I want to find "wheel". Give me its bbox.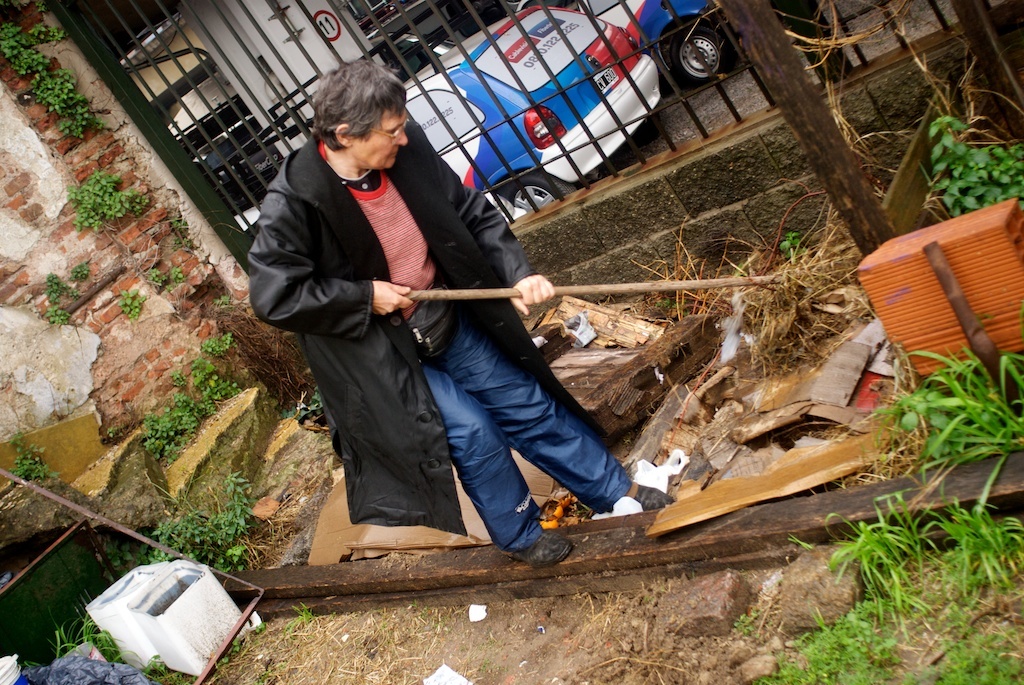
(499,175,579,212).
